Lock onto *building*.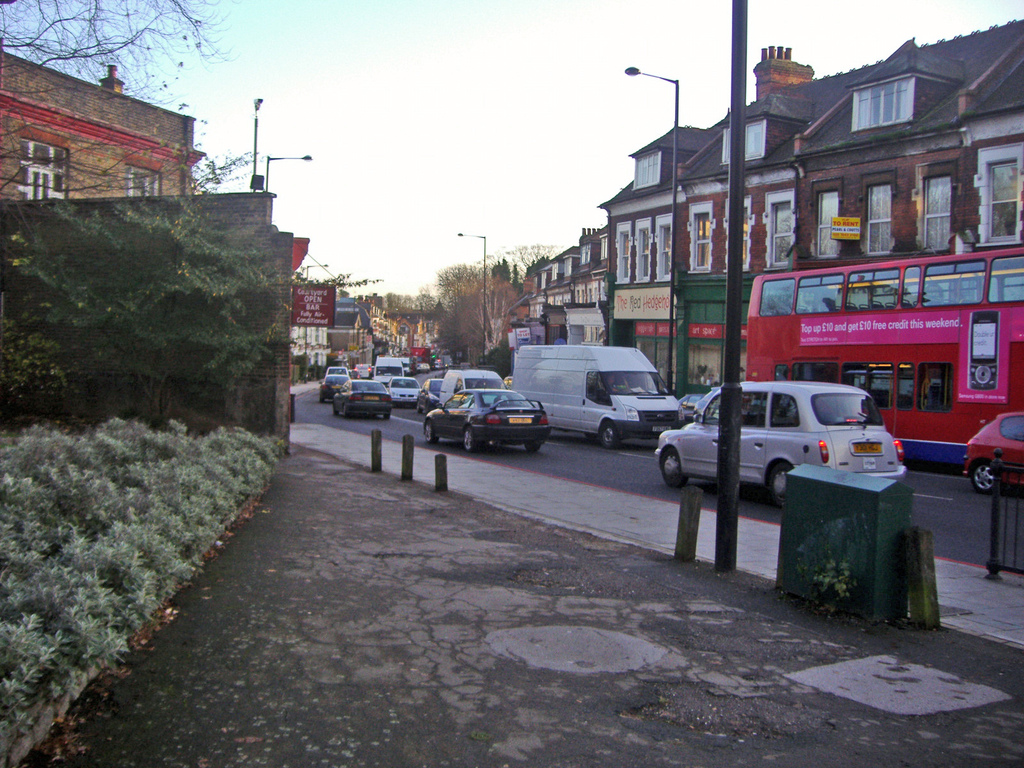
Locked: Rect(508, 232, 600, 335).
